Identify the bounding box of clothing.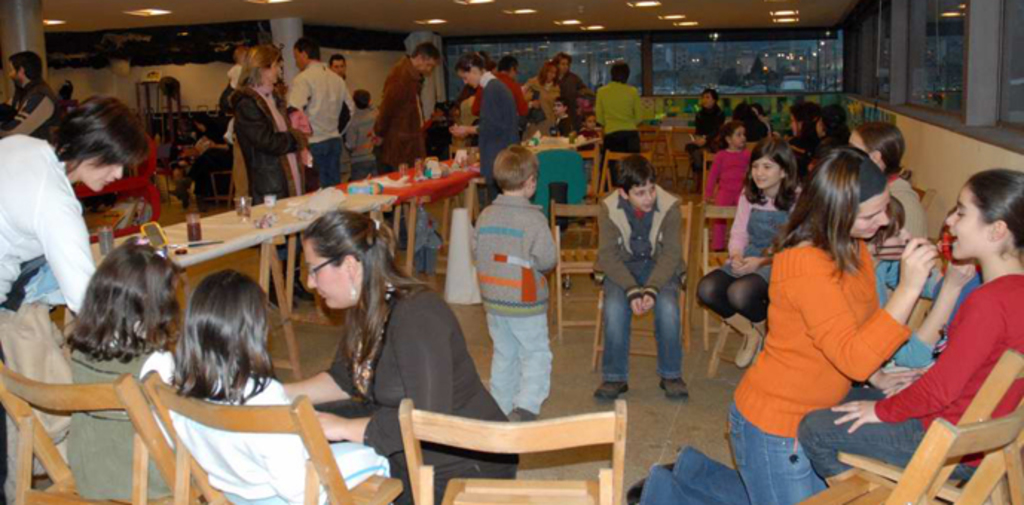
x1=0 y1=132 x2=104 y2=315.
